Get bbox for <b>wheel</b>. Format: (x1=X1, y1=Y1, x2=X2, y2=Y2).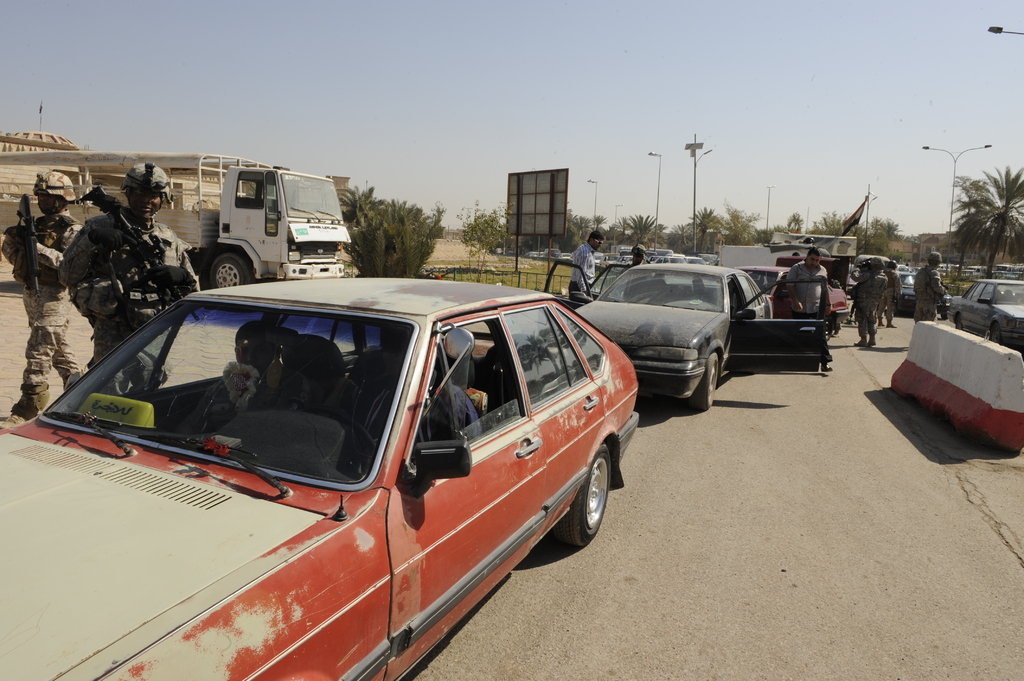
(x1=991, y1=322, x2=1002, y2=343).
